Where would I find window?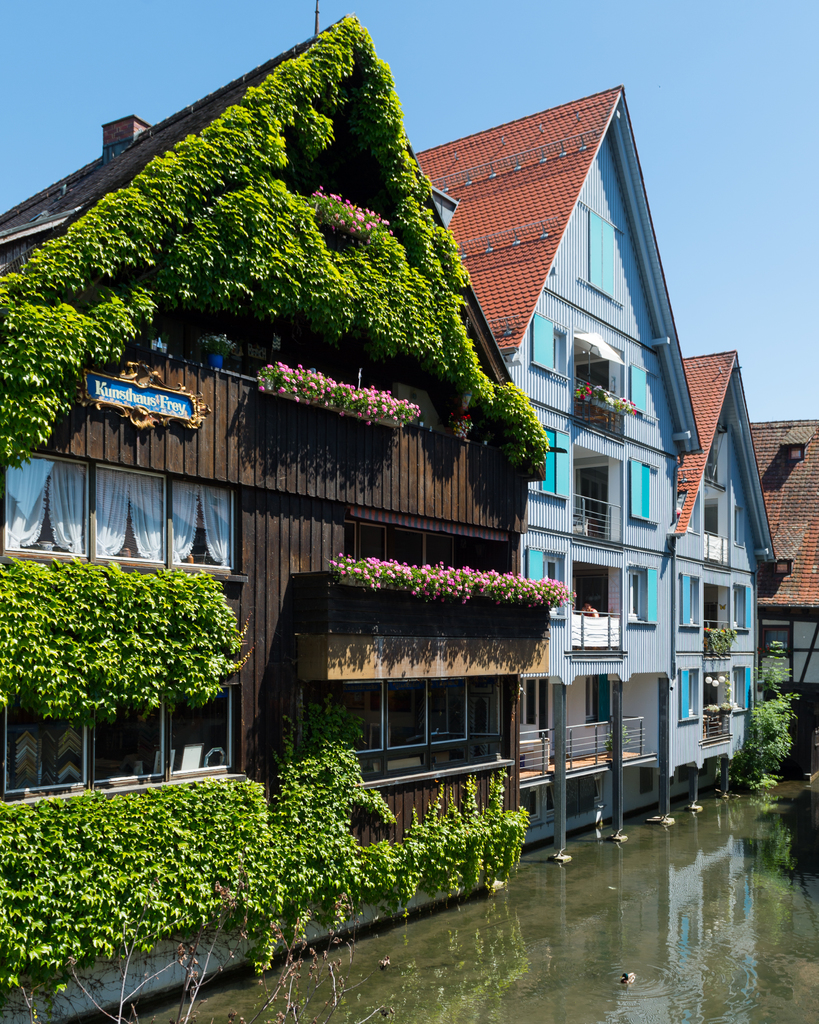
At detection(428, 532, 451, 570).
